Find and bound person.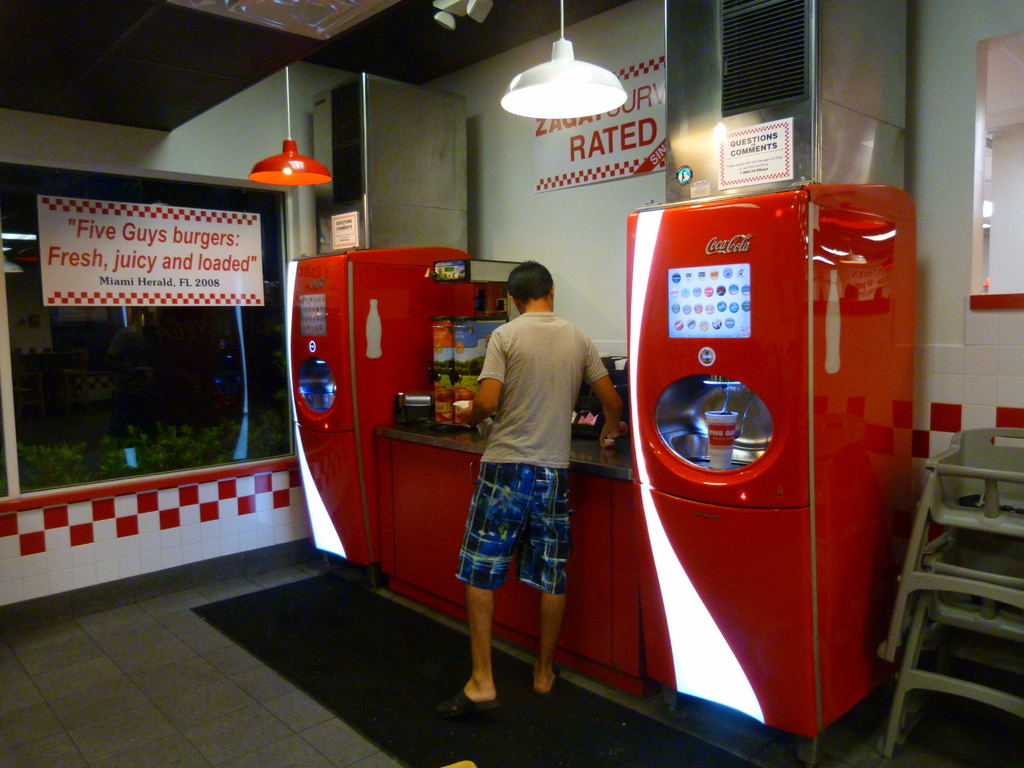
Bound: rect(463, 247, 612, 708).
